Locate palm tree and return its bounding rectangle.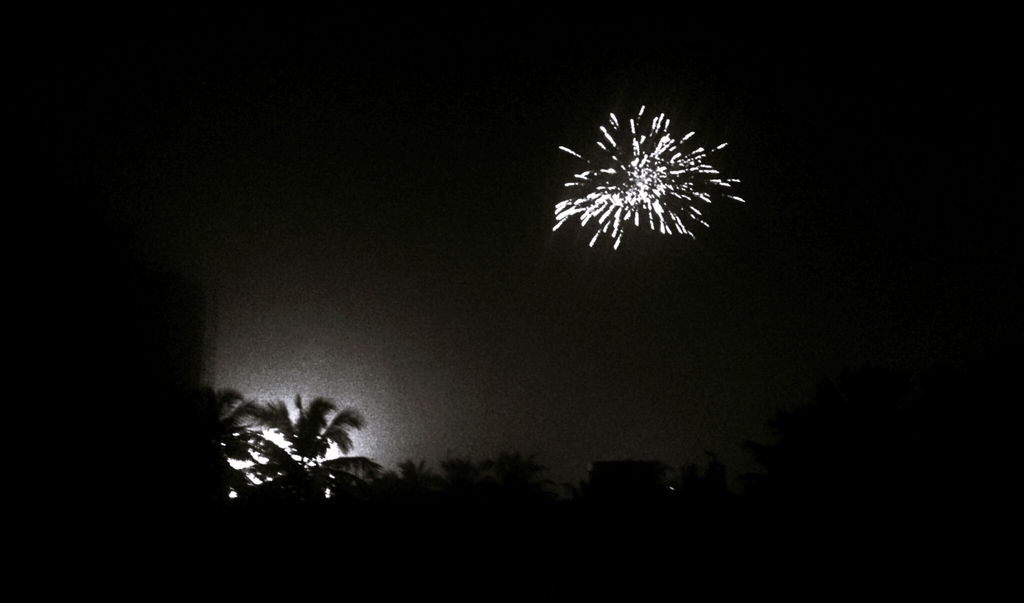
425, 468, 504, 513.
